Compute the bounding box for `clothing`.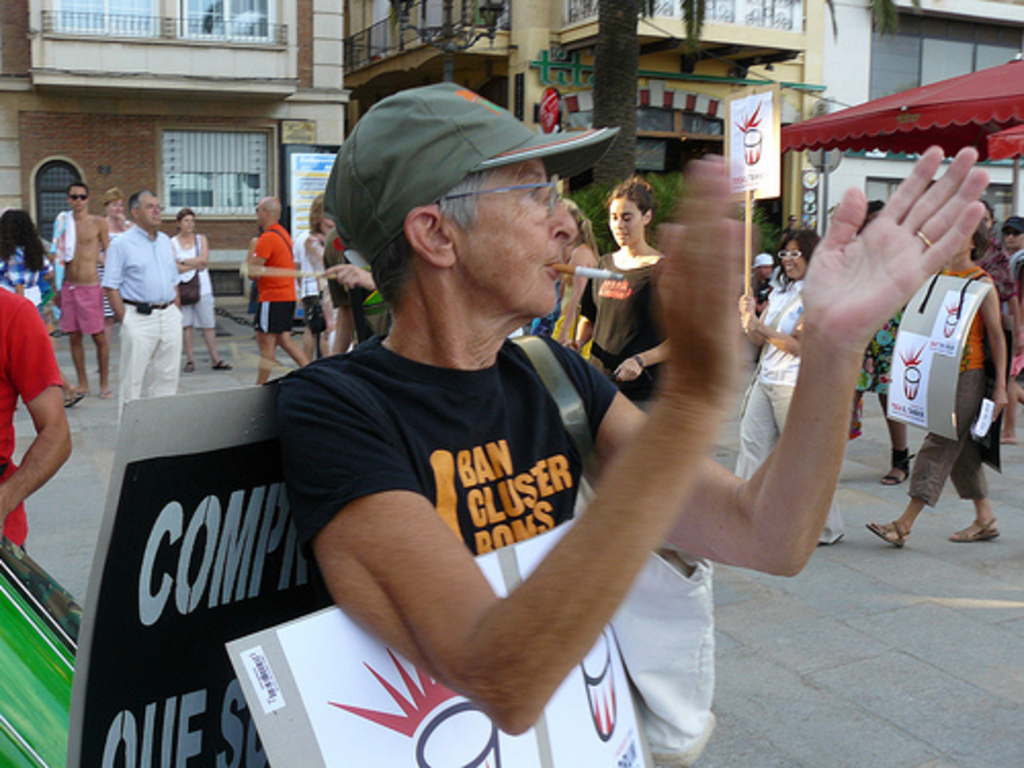
<box>580,250,670,410</box>.
